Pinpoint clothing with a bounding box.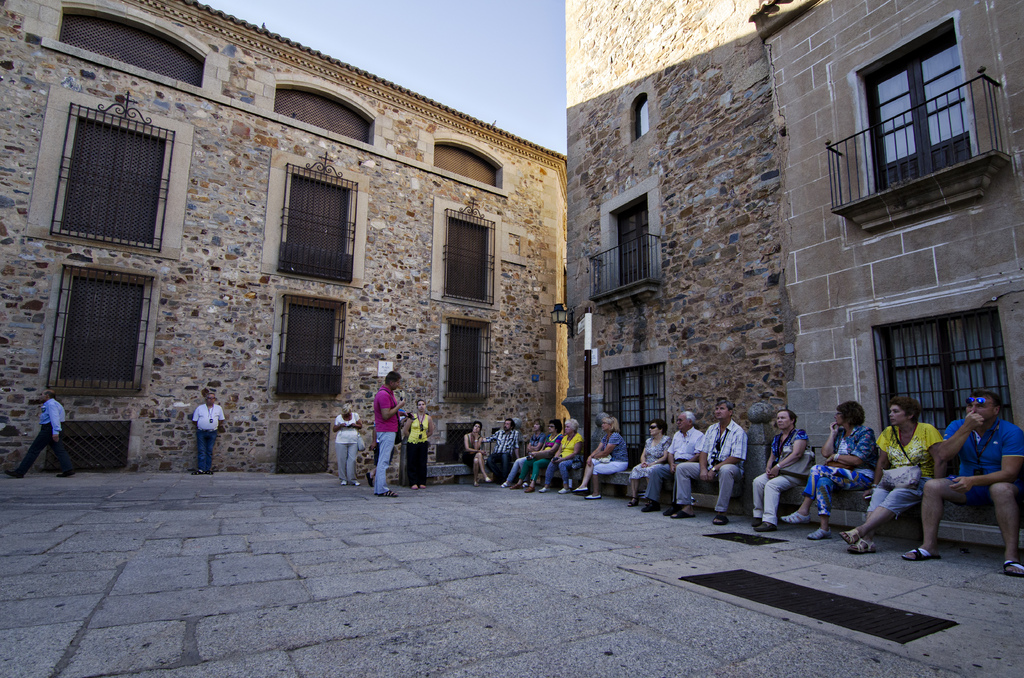
{"left": 372, "top": 385, "right": 399, "bottom": 497}.
